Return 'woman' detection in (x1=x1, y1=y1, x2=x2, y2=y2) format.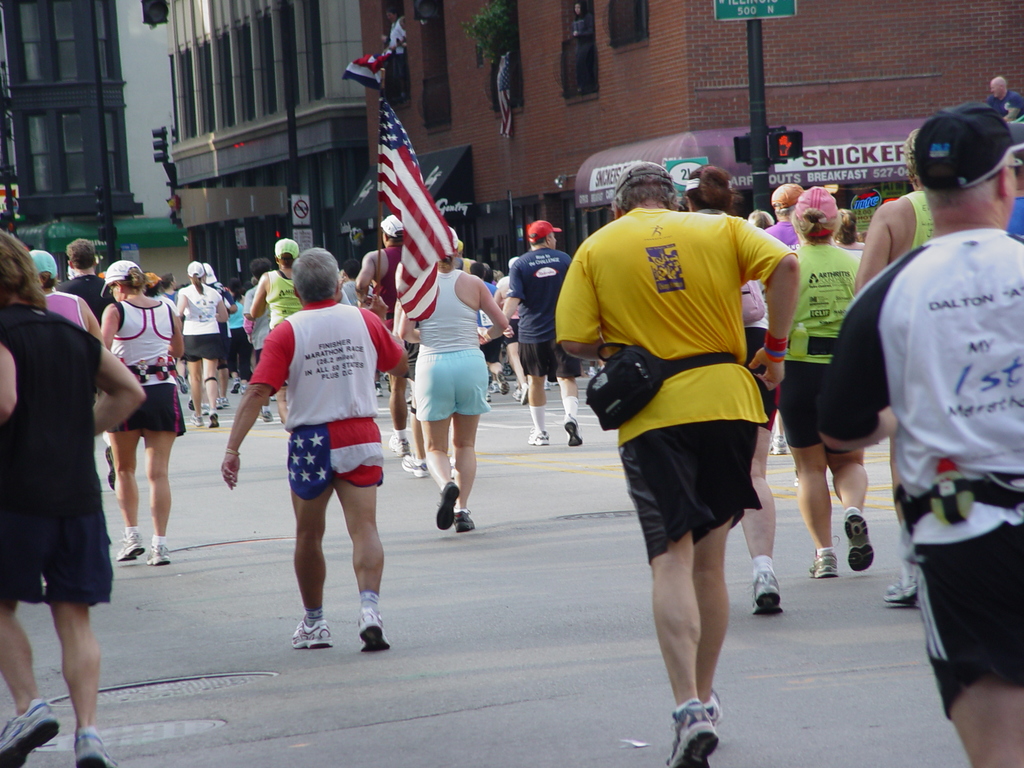
(x1=161, y1=258, x2=231, y2=431).
